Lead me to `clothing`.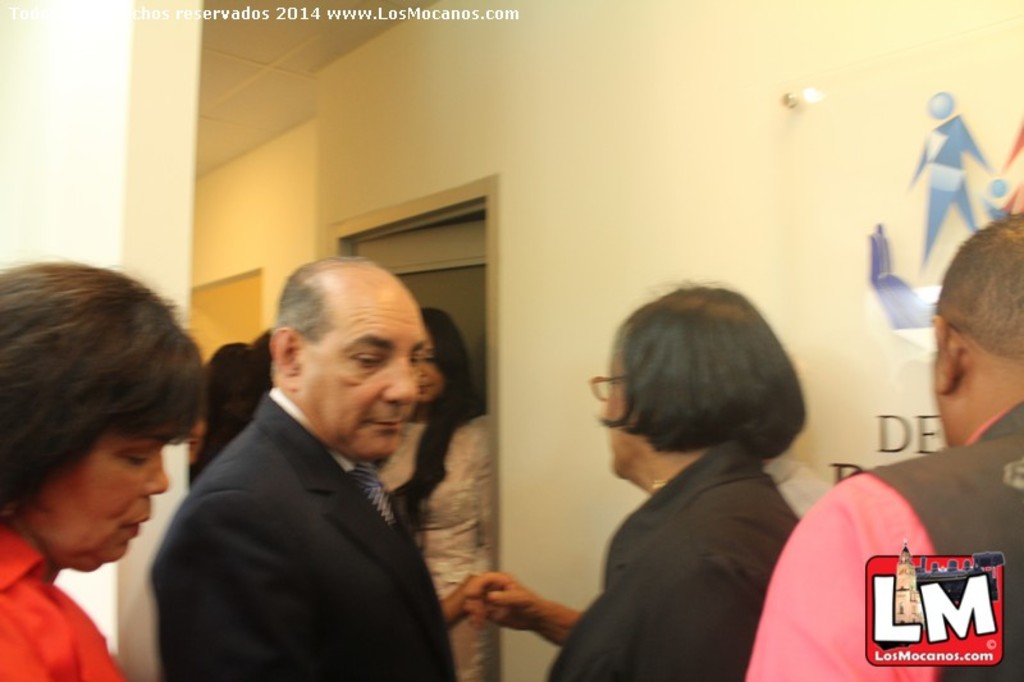
Lead to bbox=(532, 445, 795, 681).
